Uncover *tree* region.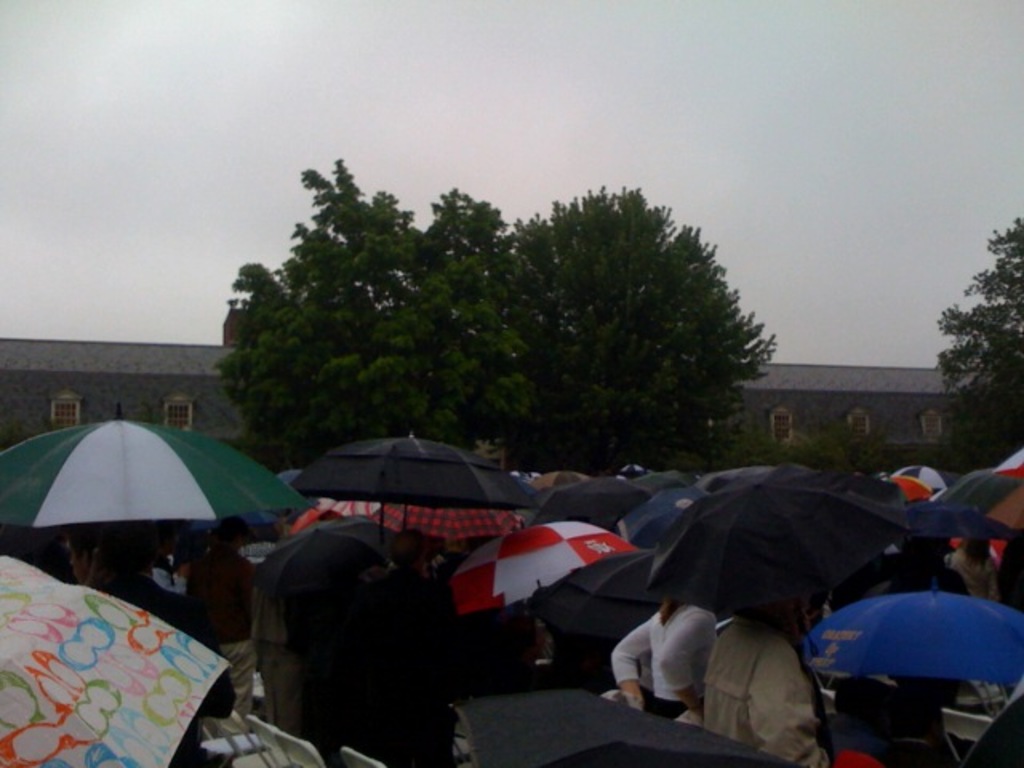
Uncovered: [x1=205, y1=150, x2=526, y2=472].
